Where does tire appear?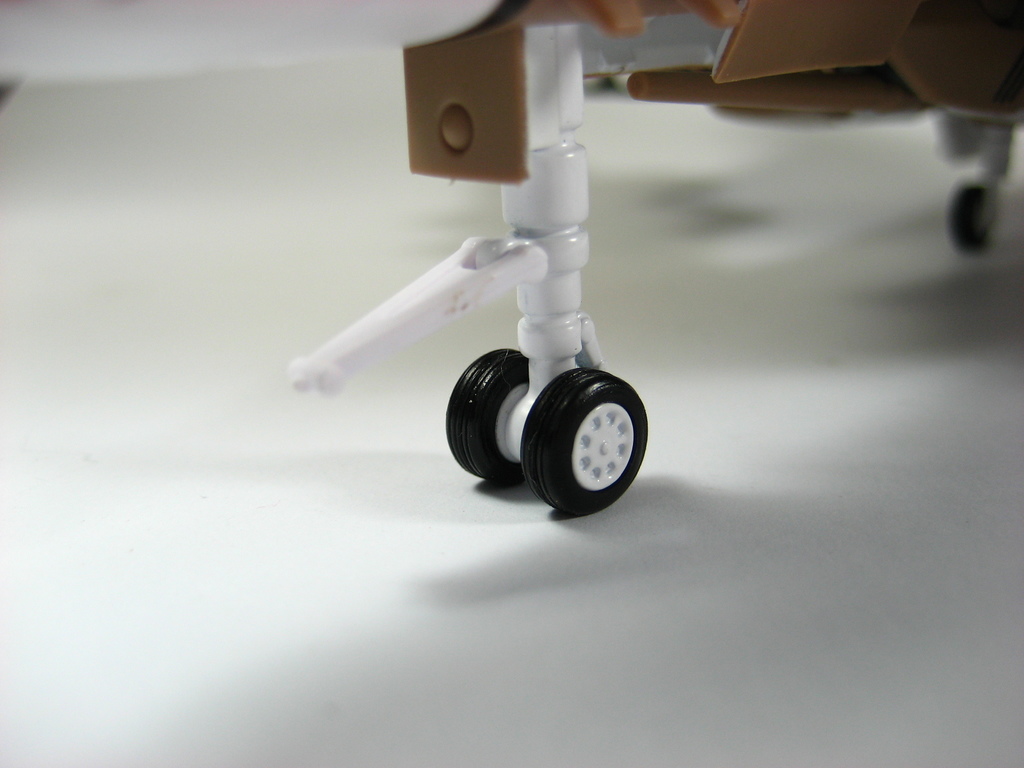
Appears at box=[515, 367, 650, 515].
